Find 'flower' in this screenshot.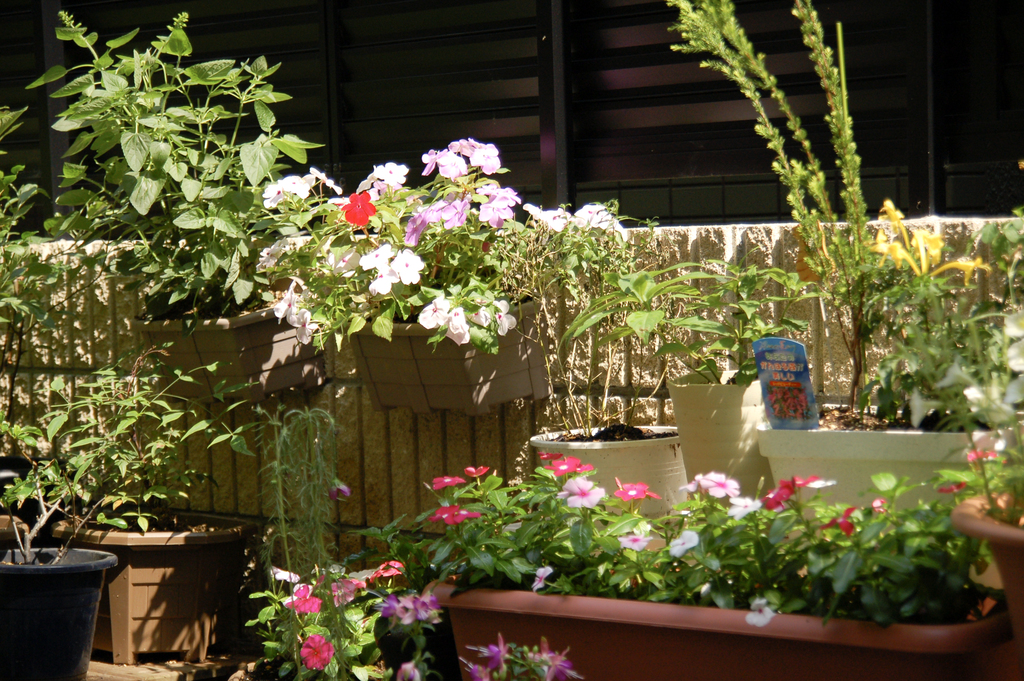
The bounding box for 'flower' is {"x1": 618, "y1": 527, "x2": 655, "y2": 551}.
